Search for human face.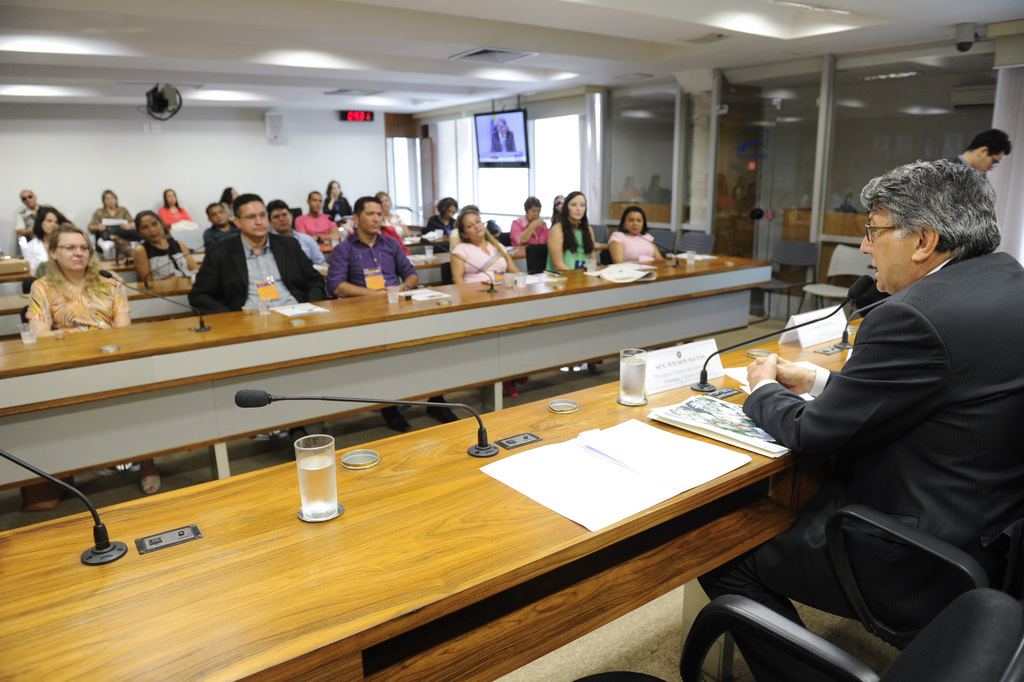
Found at [left=466, top=214, right=487, bottom=243].
